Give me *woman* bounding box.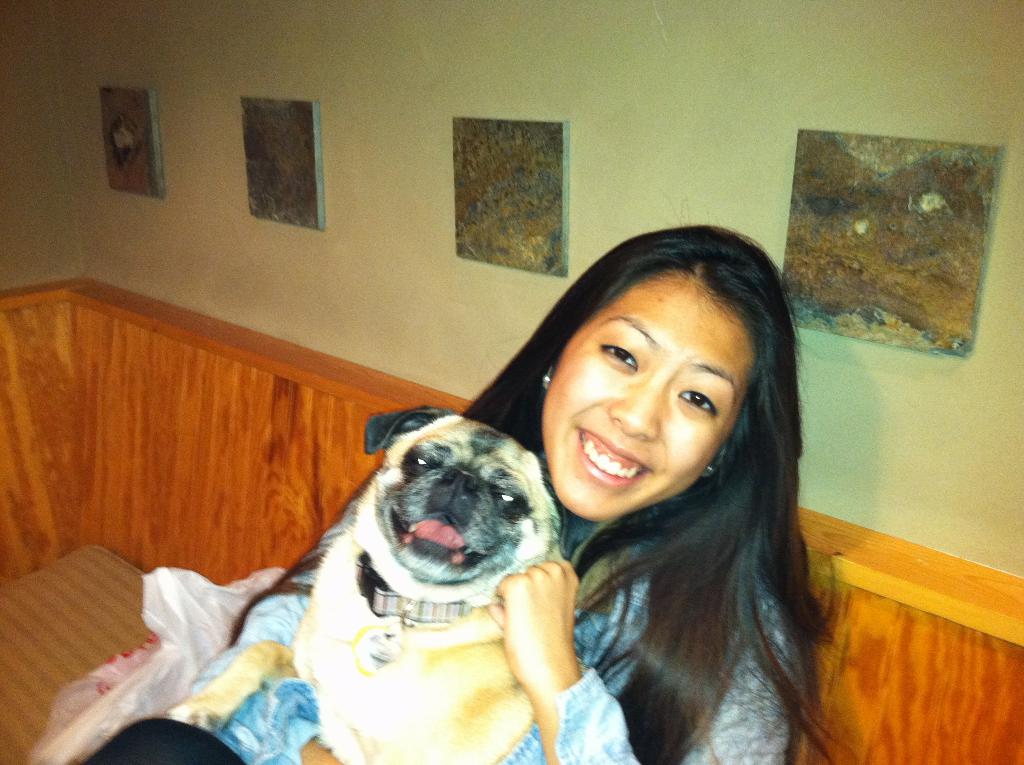
region(218, 228, 817, 764).
